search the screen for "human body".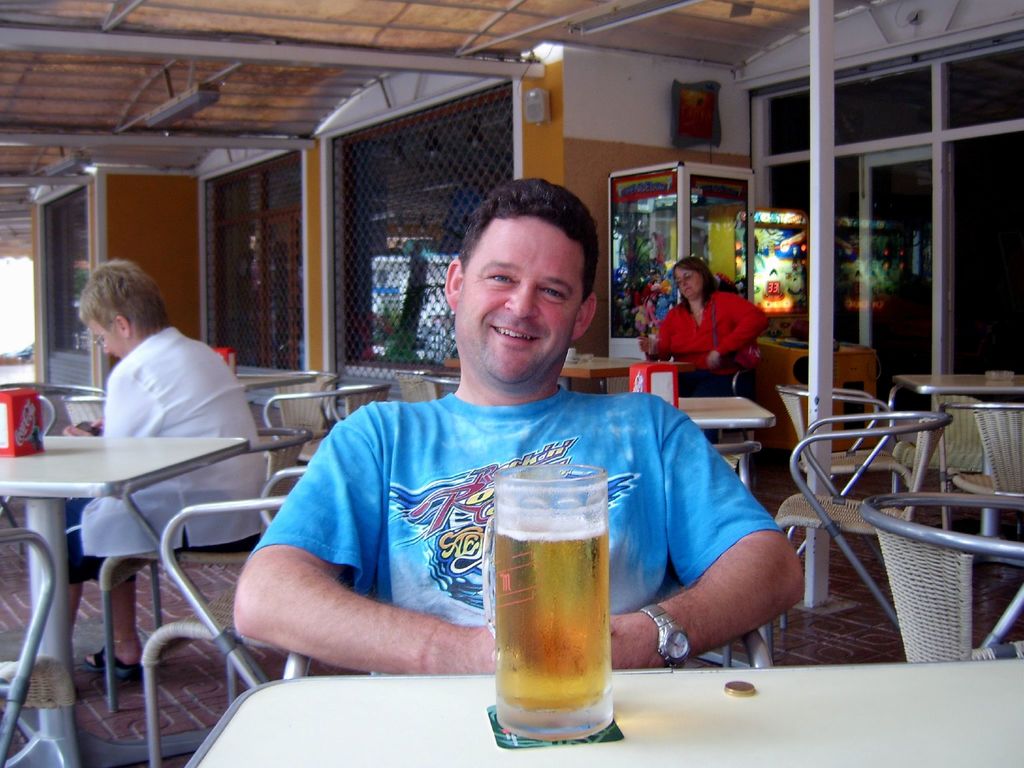
Found at rect(641, 246, 788, 409).
